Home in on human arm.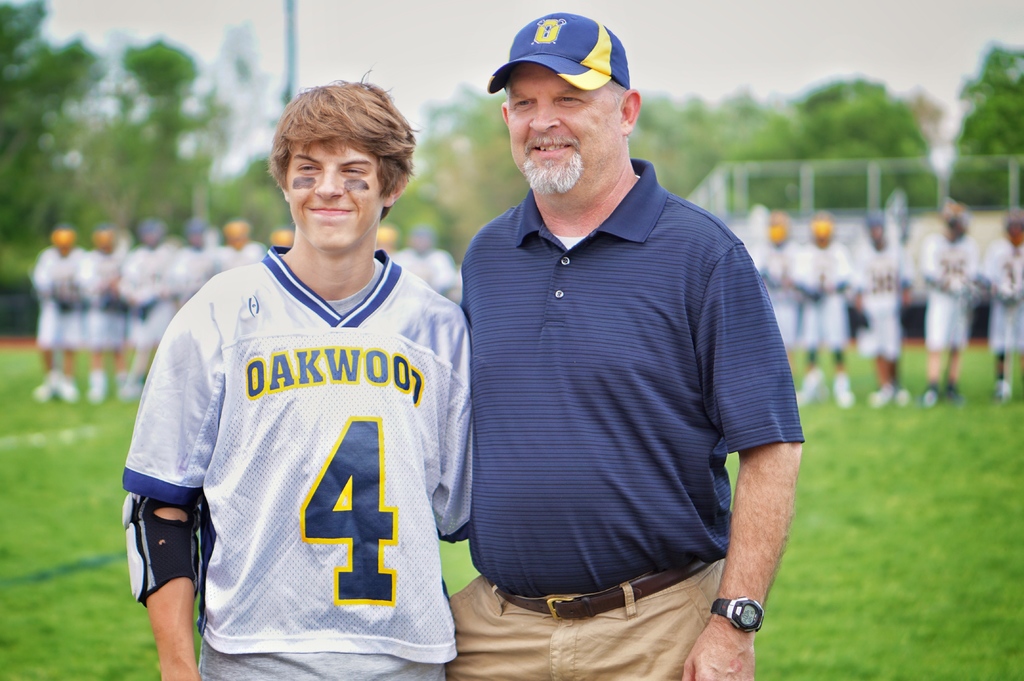
Homed in at box=[705, 374, 801, 678].
